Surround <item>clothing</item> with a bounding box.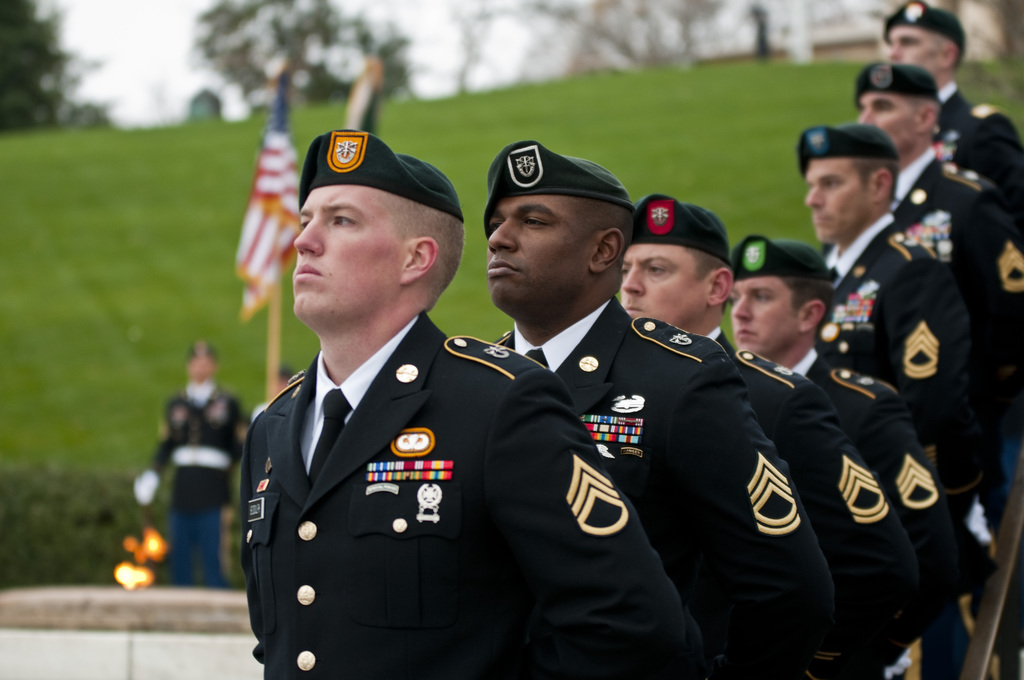
149, 376, 254, 588.
